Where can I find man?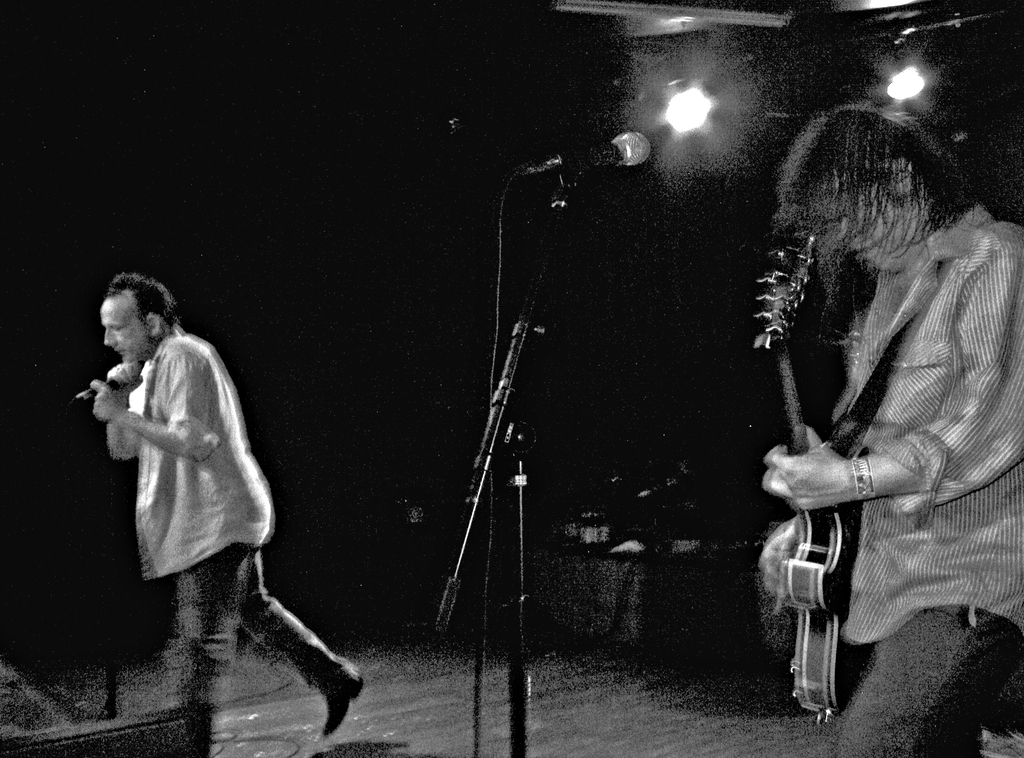
You can find it at rect(88, 274, 365, 749).
